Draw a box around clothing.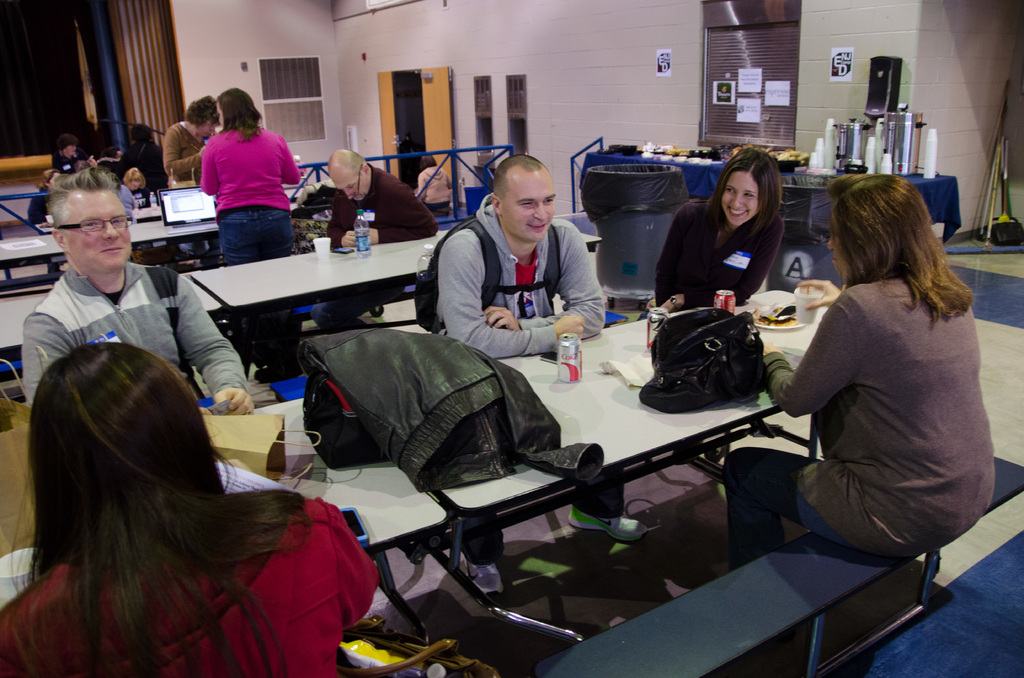
{"x1": 33, "y1": 146, "x2": 112, "y2": 218}.
